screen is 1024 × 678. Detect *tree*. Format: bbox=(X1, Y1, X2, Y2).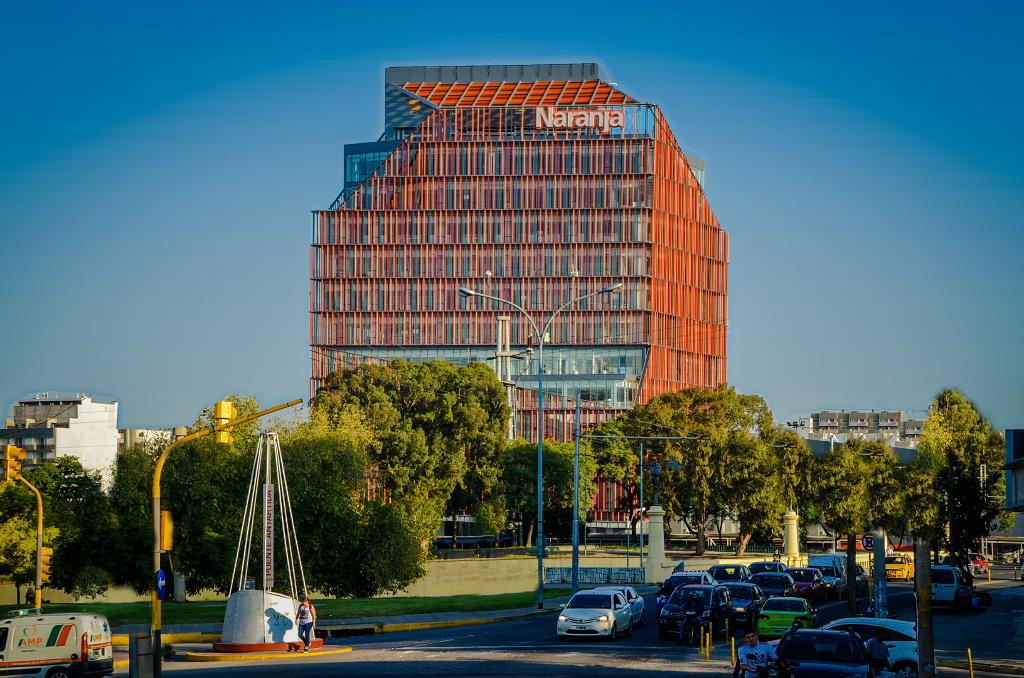
bbox=(909, 371, 1004, 578).
